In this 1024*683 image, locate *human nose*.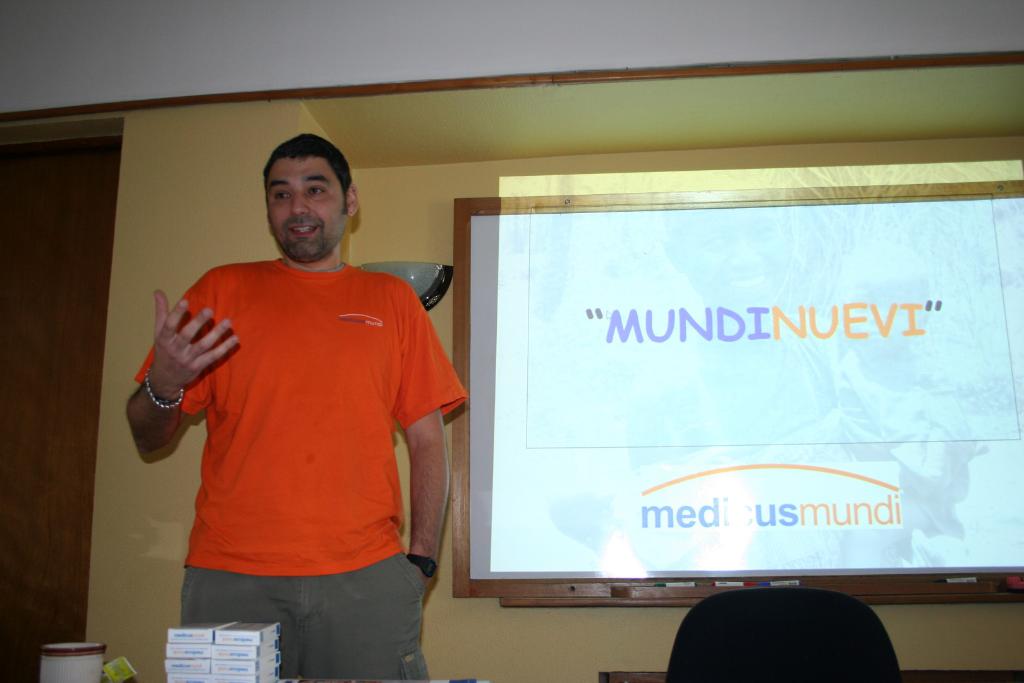
Bounding box: select_region(291, 192, 311, 215).
